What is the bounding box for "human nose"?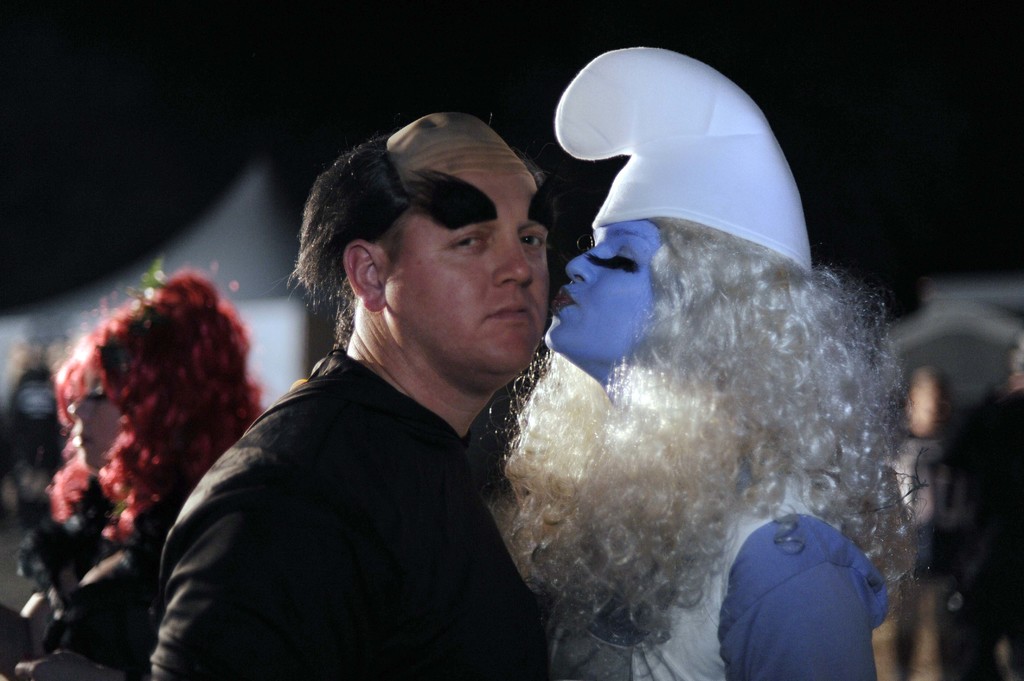
crop(490, 229, 534, 291).
